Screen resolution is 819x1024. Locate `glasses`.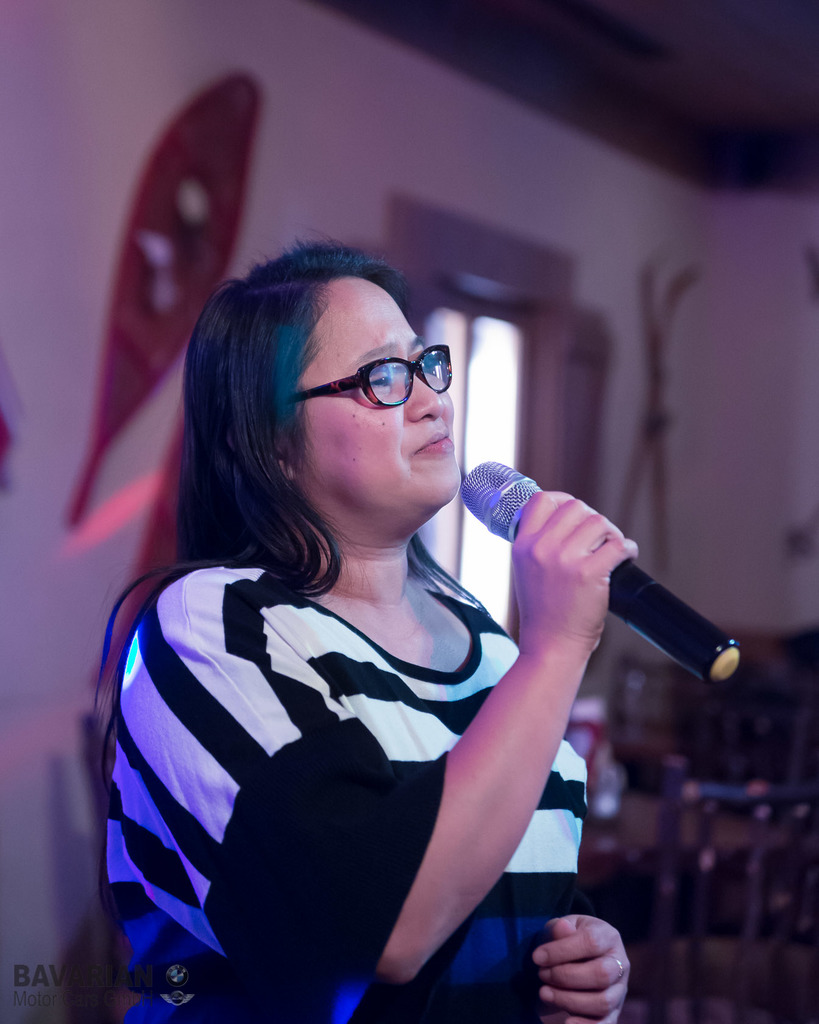
<box>288,342,457,412</box>.
